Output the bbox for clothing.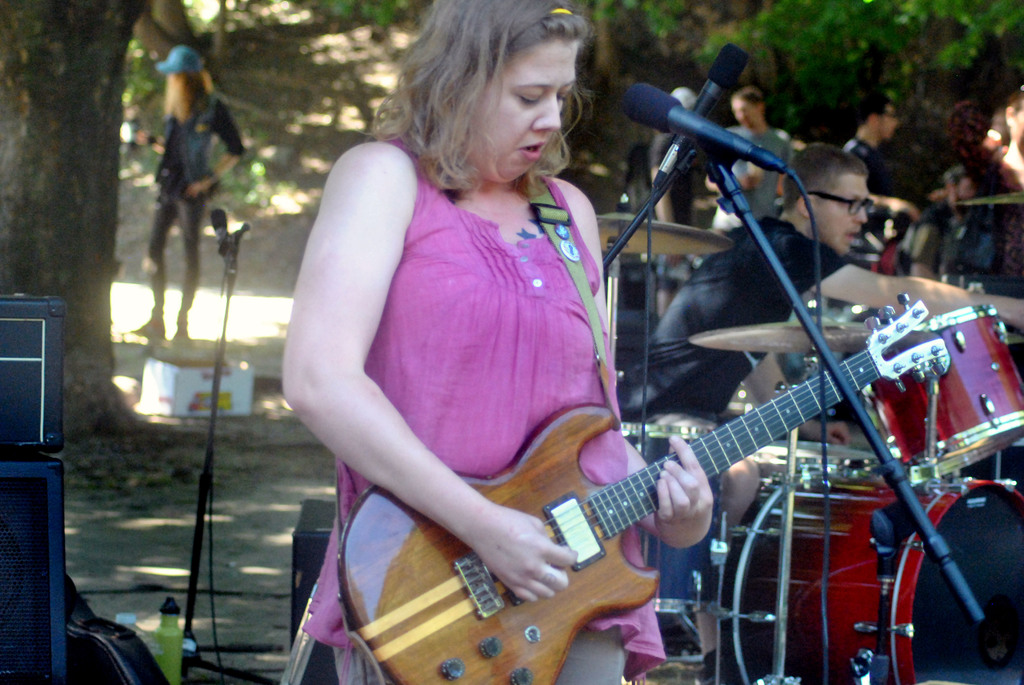
[144, 87, 245, 281].
